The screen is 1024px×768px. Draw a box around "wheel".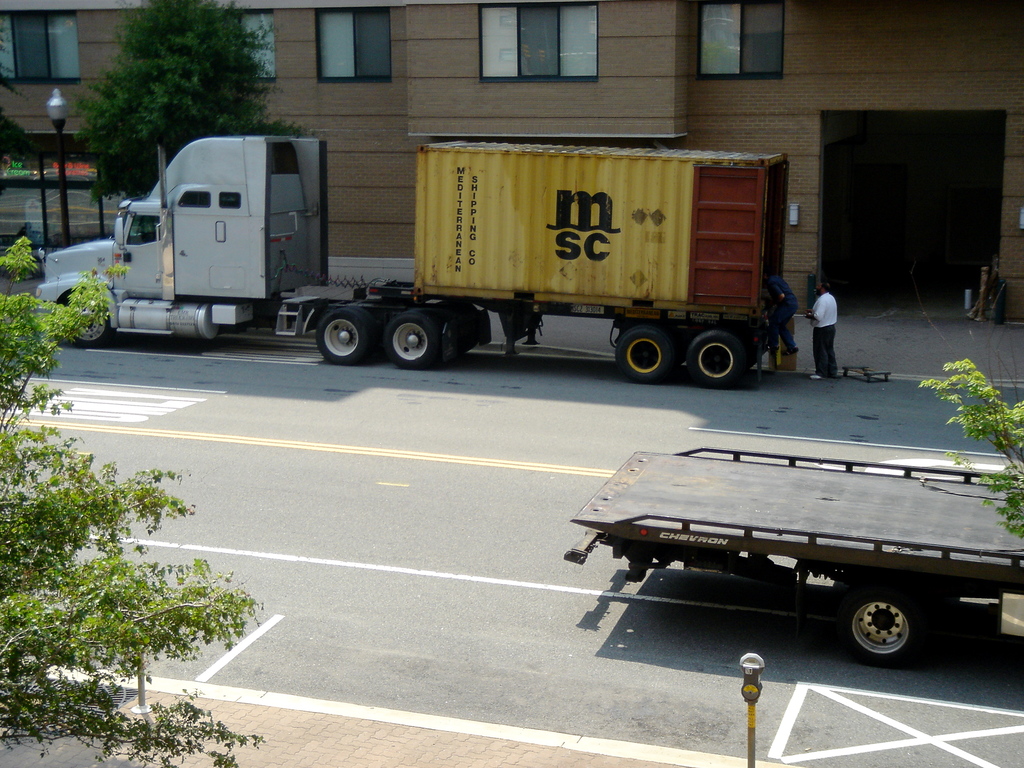
317/308/366/364.
